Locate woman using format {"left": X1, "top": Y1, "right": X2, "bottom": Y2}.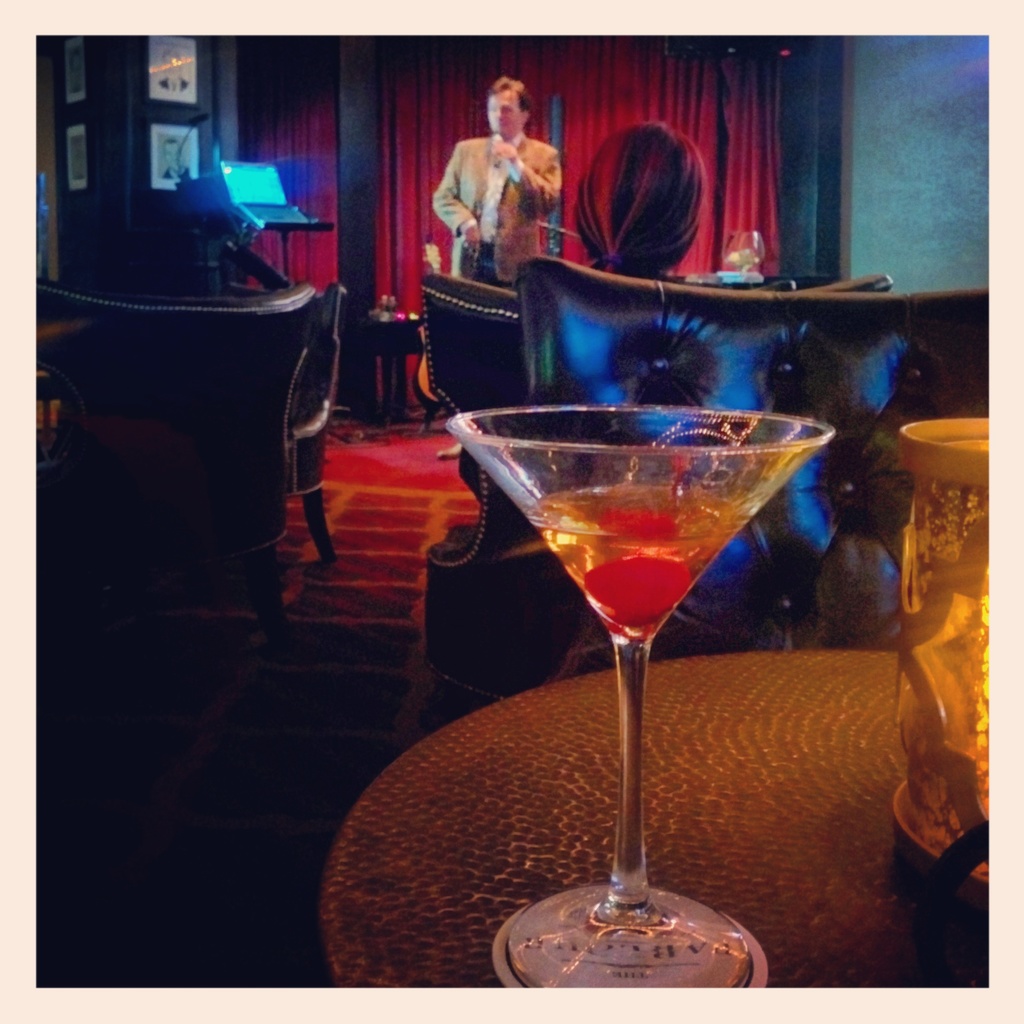
{"left": 571, "top": 120, "right": 706, "bottom": 276}.
